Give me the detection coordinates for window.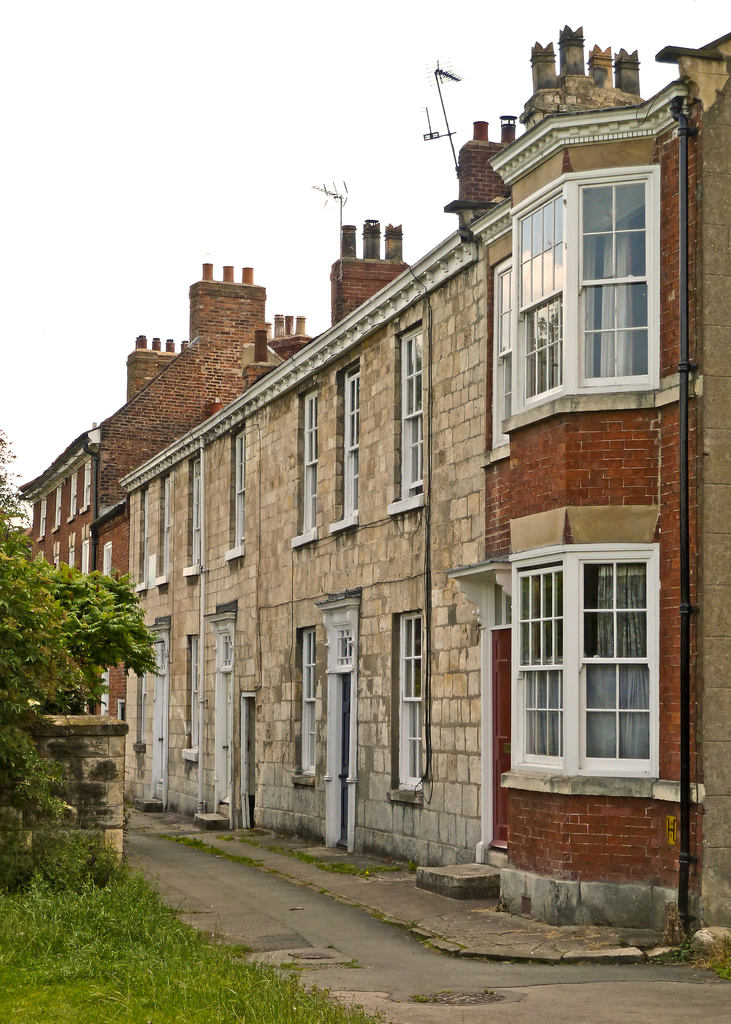
[x1=72, y1=550, x2=74, y2=566].
